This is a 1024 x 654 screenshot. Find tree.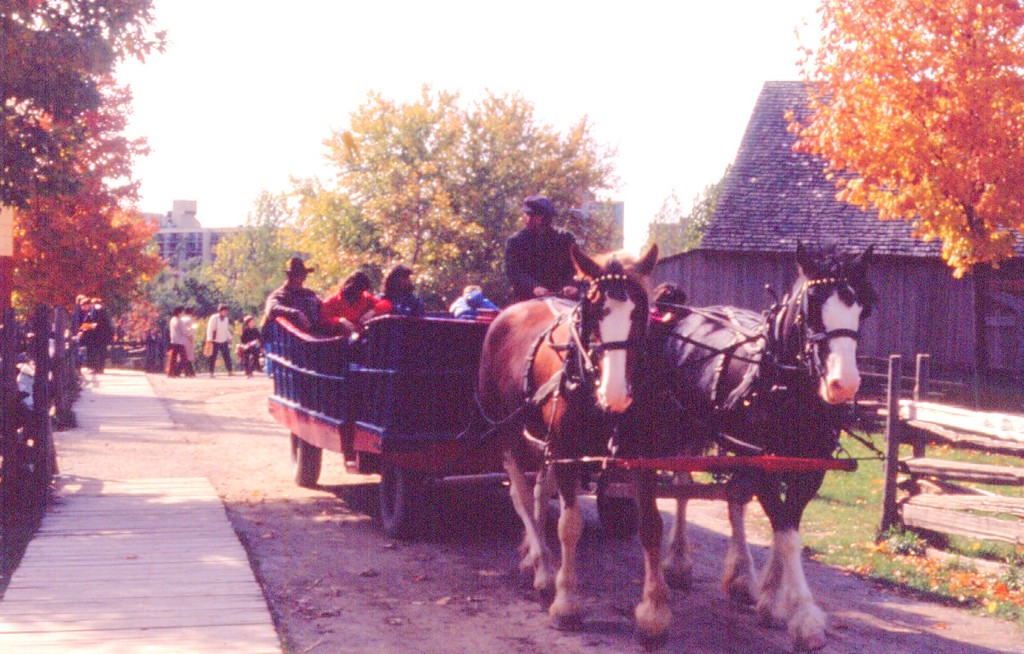
Bounding box: 774:0:1023:421.
